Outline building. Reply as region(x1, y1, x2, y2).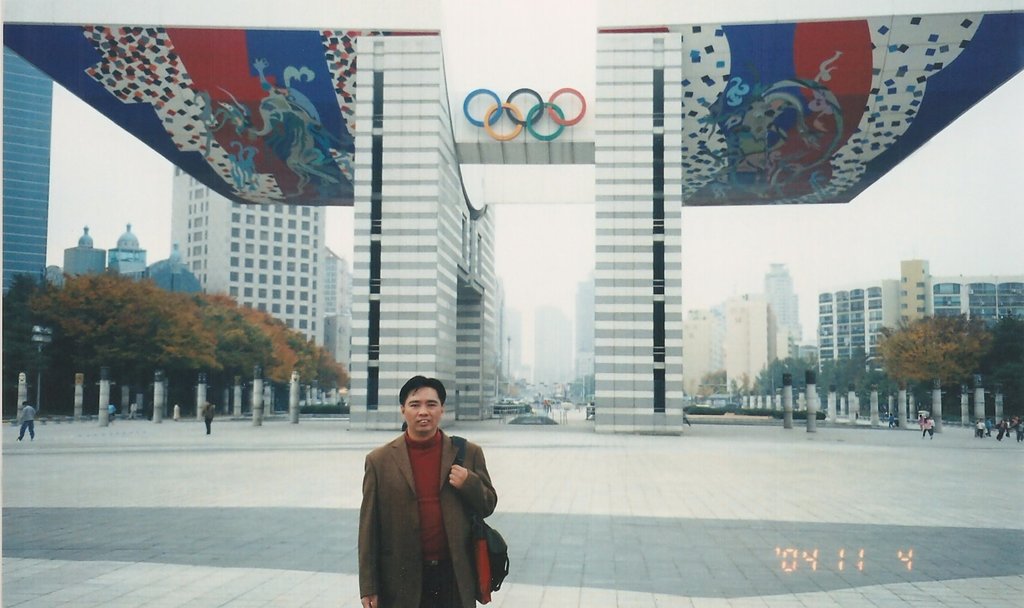
region(0, 45, 48, 299).
